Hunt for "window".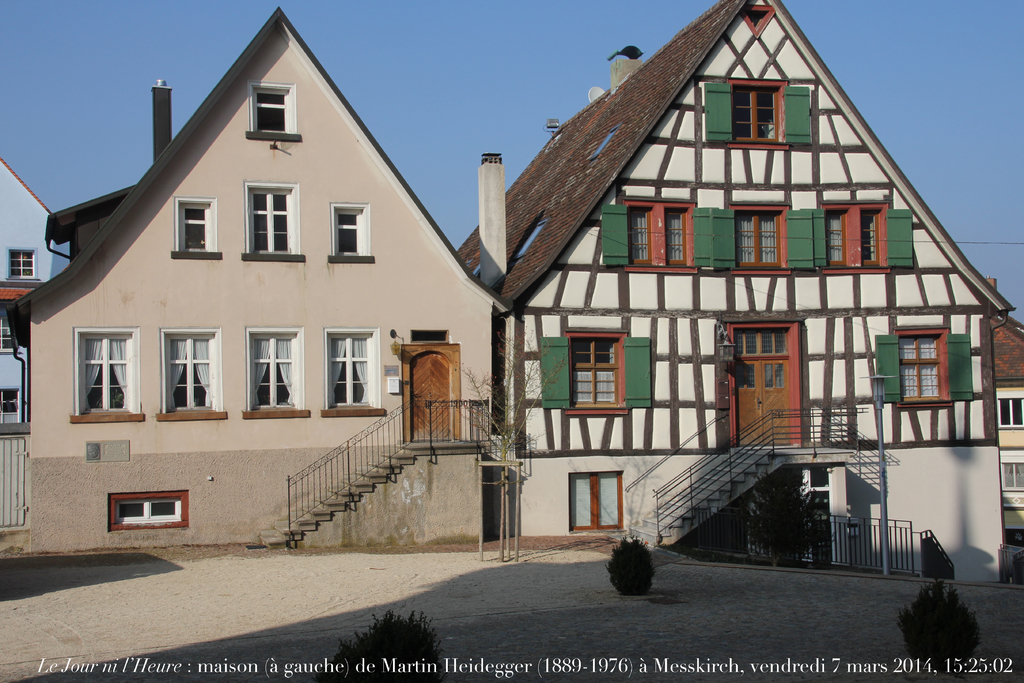
Hunted down at [712, 203, 810, 272].
